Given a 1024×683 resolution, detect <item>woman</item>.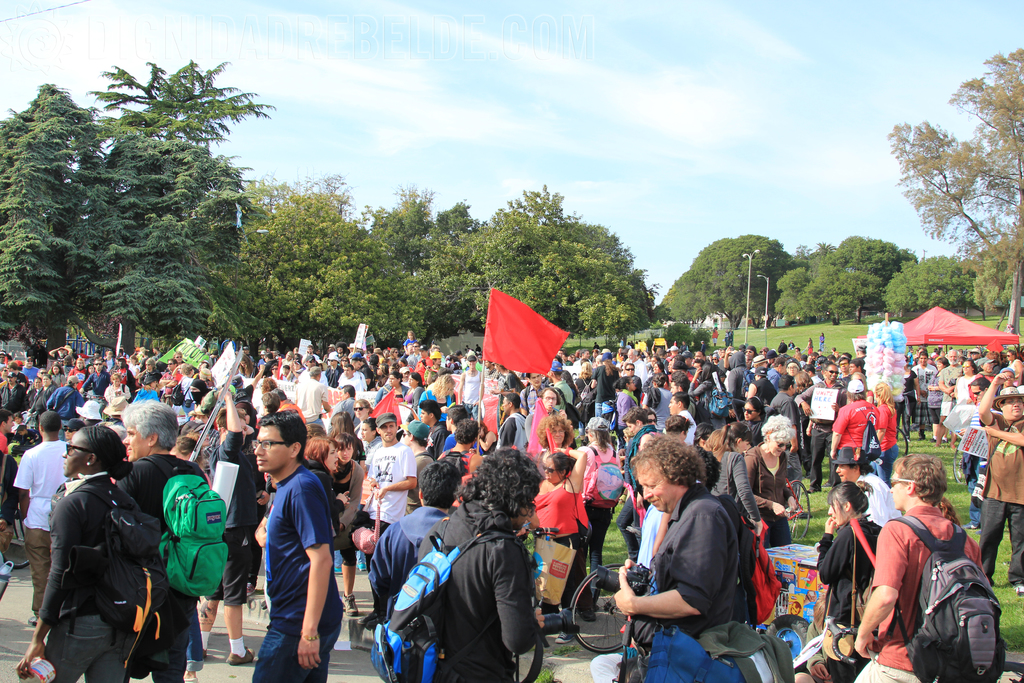
{"x1": 16, "y1": 423, "x2": 132, "y2": 682}.
